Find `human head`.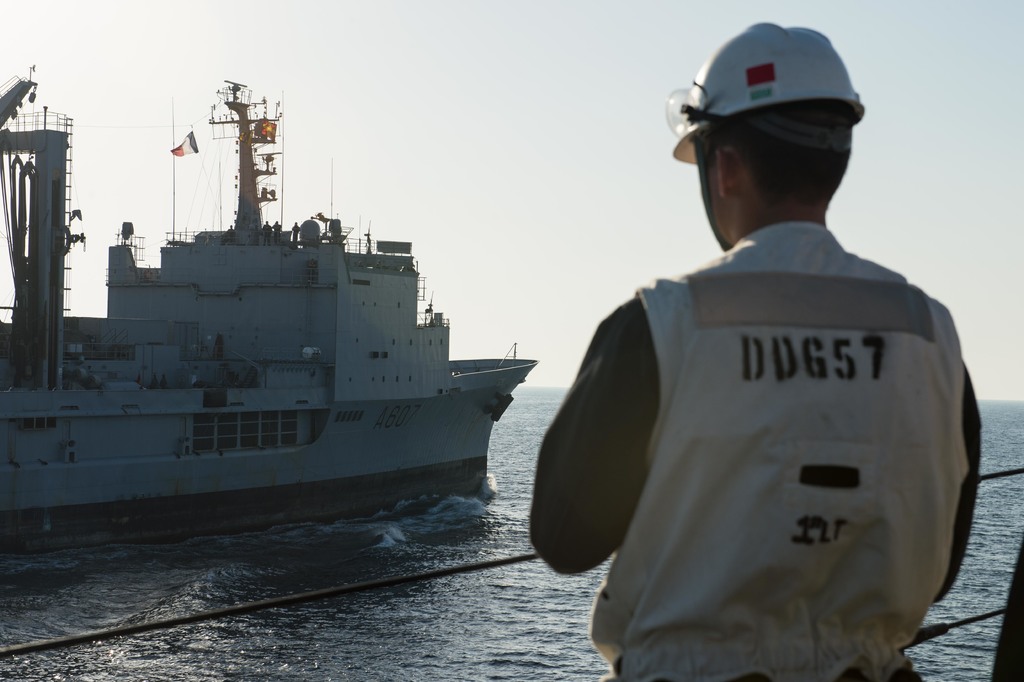
{"x1": 671, "y1": 18, "x2": 865, "y2": 252}.
